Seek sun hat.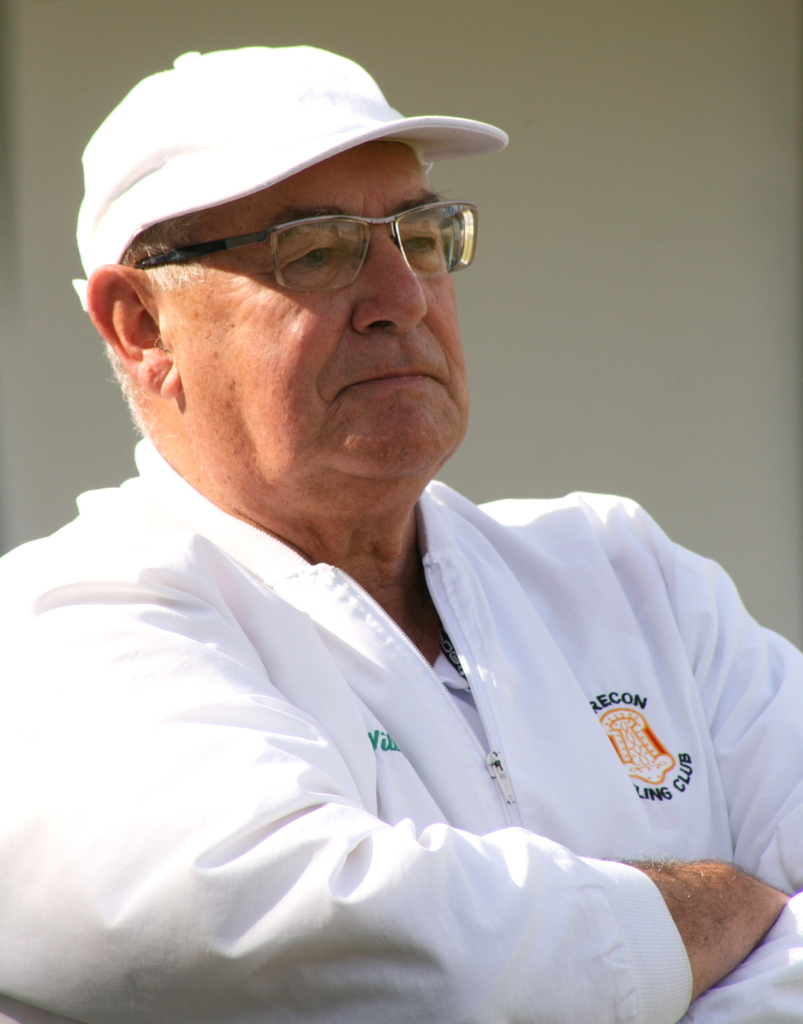
Rect(61, 42, 514, 307).
